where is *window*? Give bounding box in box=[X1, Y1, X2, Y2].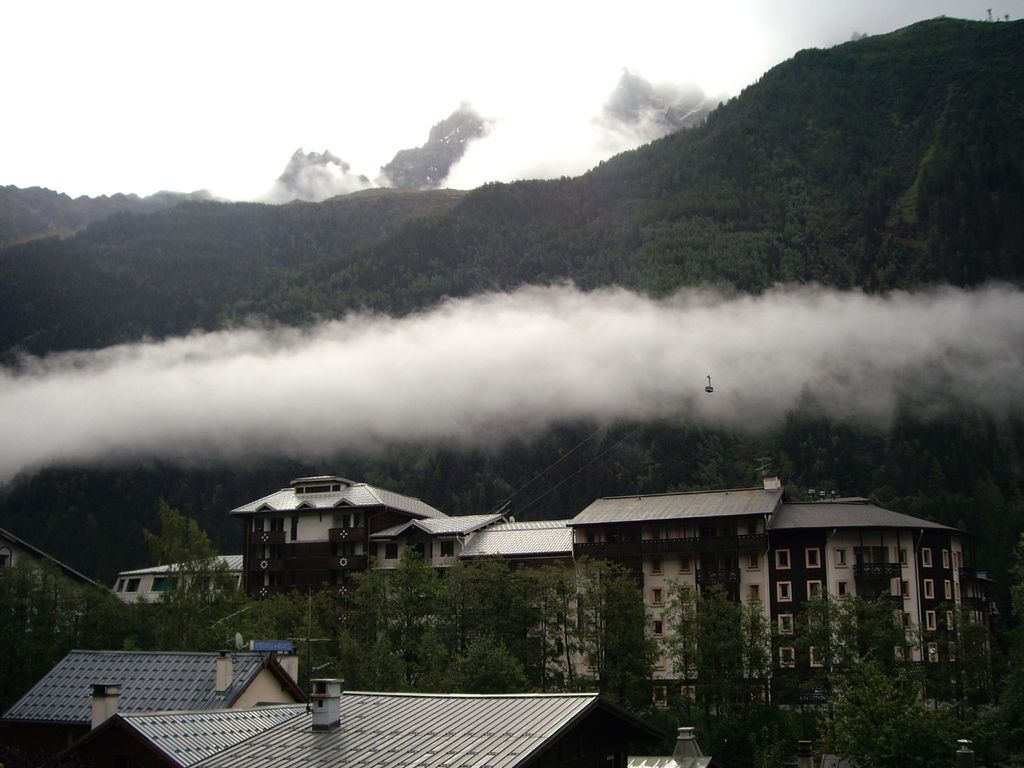
box=[947, 610, 953, 628].
